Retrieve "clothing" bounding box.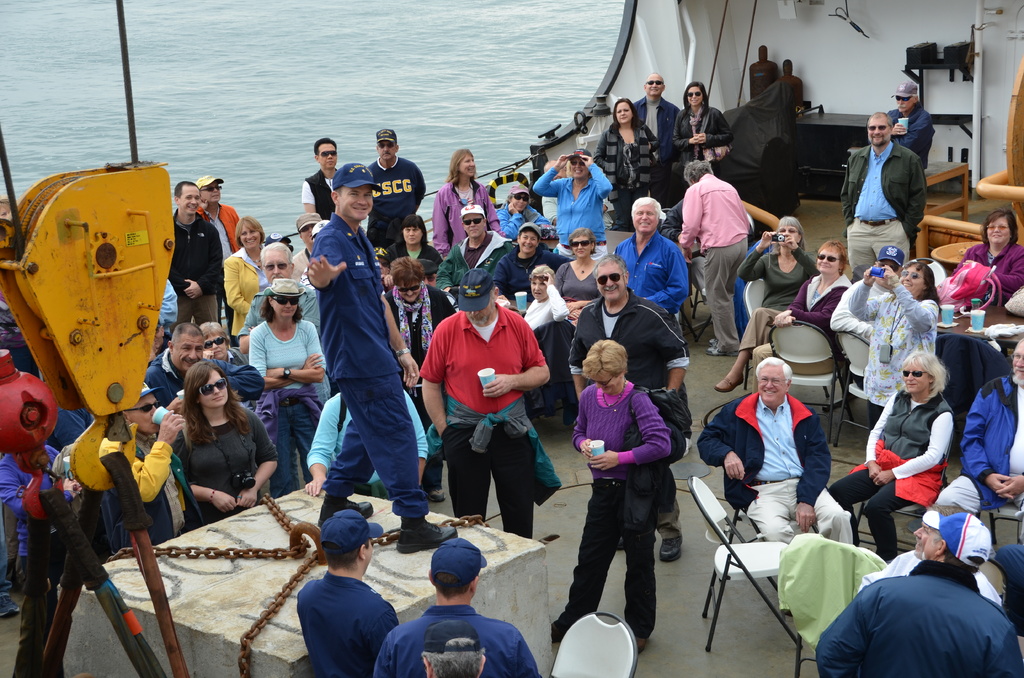
Bounding box: [x1=198, y1=207, x2=238, y2=344].
